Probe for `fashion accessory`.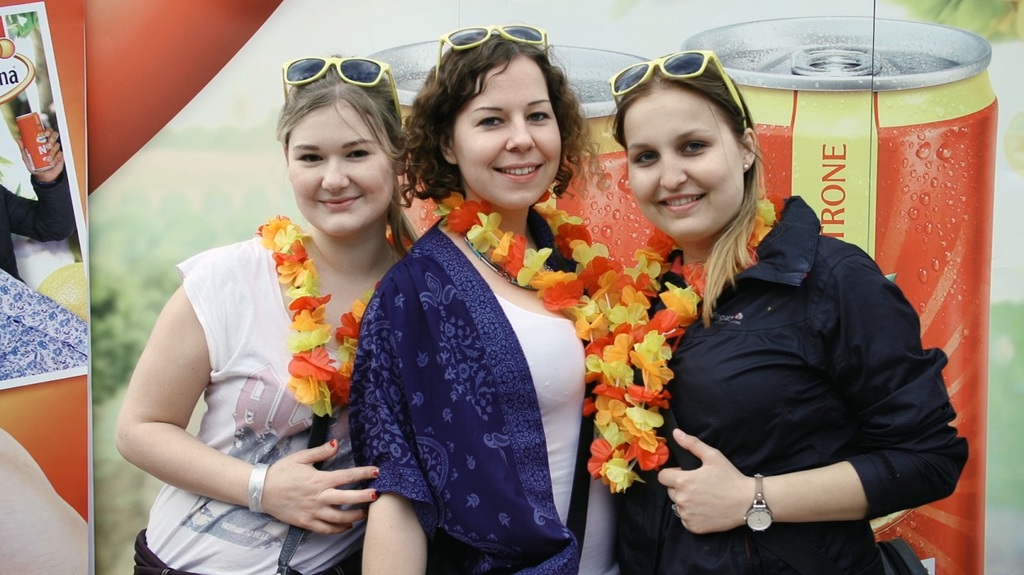
Probe result: <region>743, 162, 753, 173</region>.
